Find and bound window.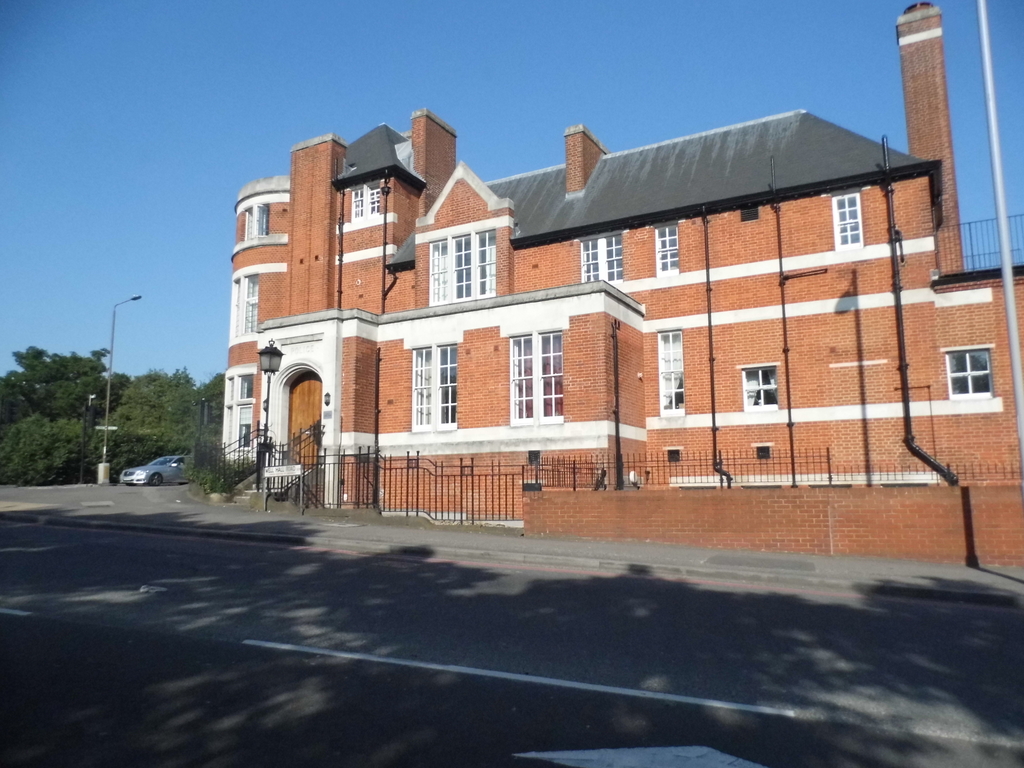
Bound: left=652, top=213, right=678, bottom=273.
